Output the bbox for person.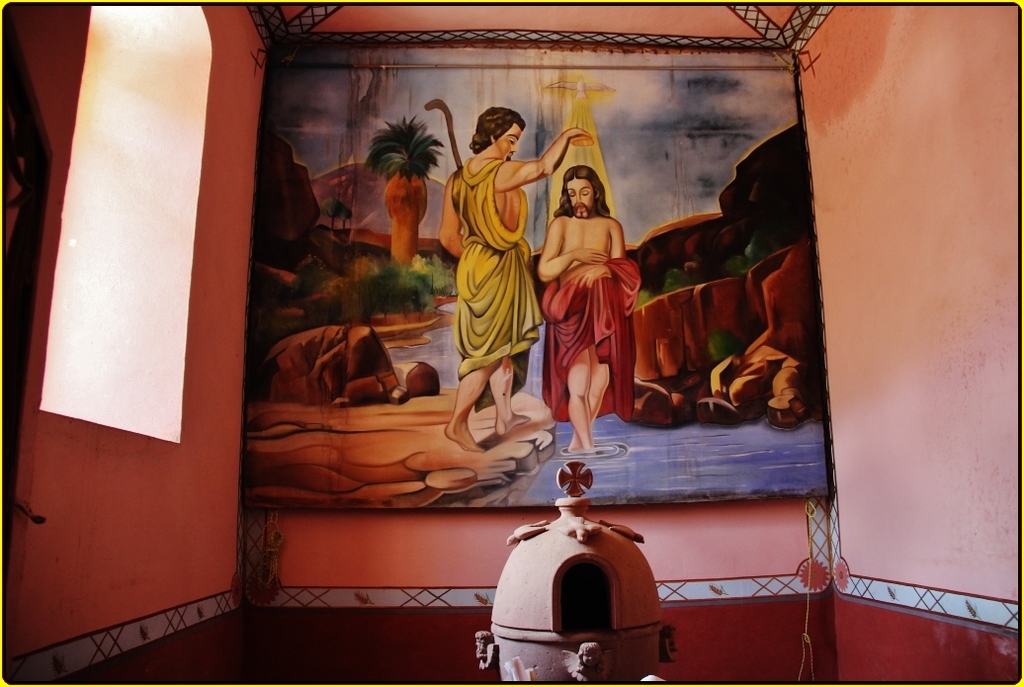
rect(537, 141, 631, 448).
